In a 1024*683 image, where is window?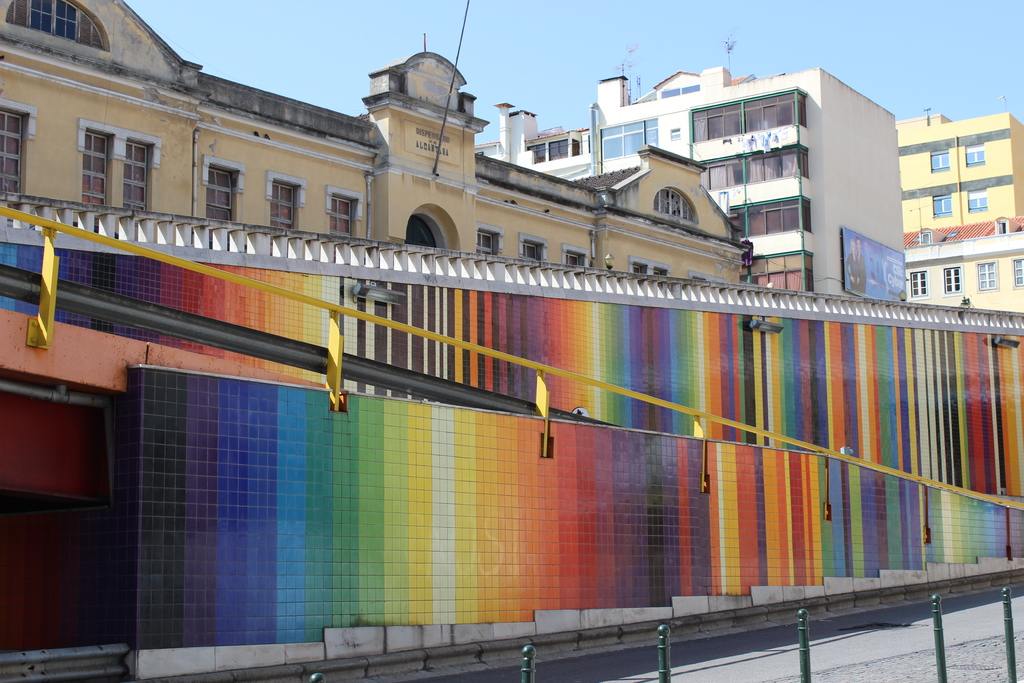
<bbox>1016, 257, 1023, 287</bbox>.
